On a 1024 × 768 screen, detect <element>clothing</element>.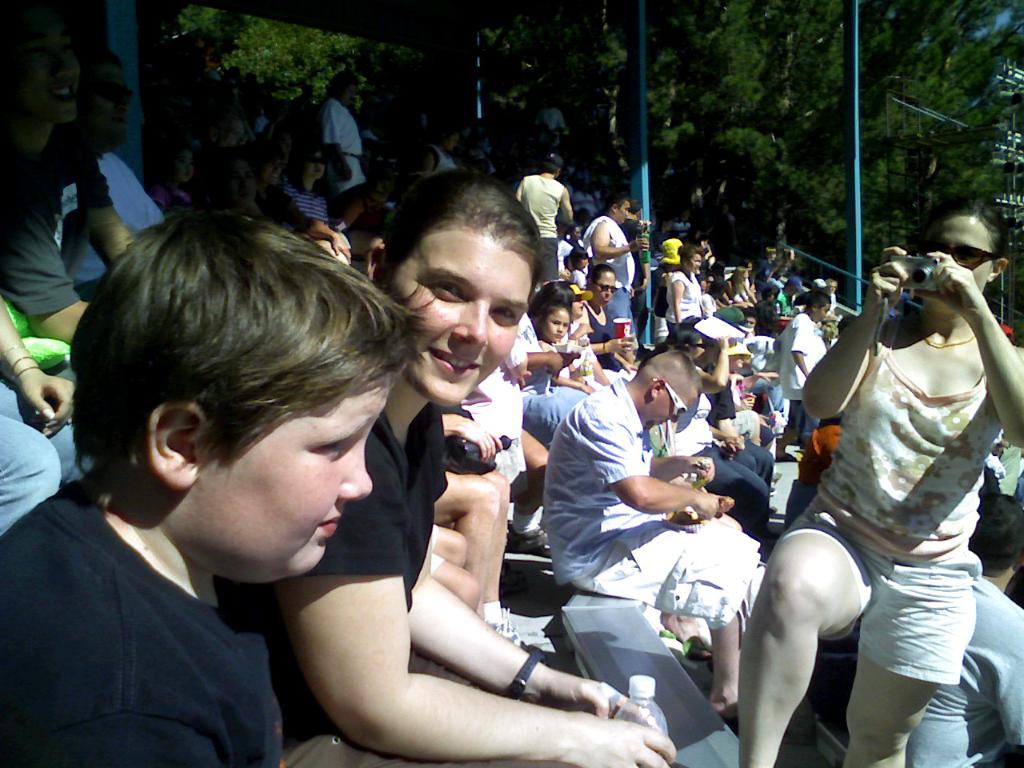
<box>504,311,590,445</box>.
